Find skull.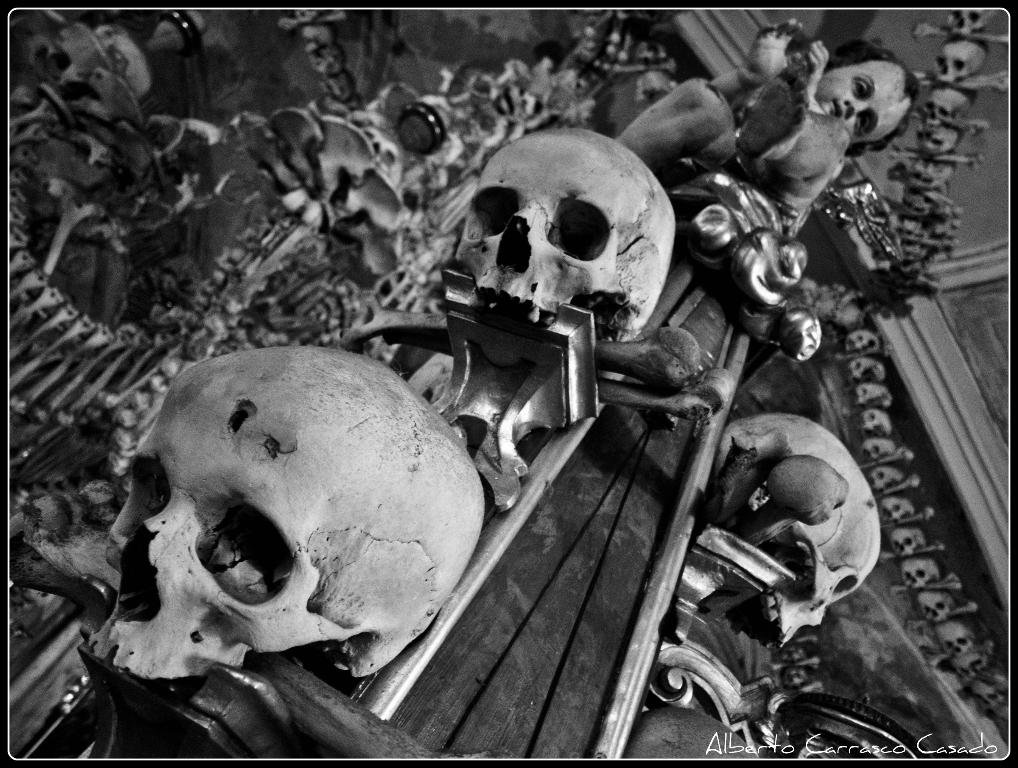
x1=945 y1=10 x2=991 y2=34.
